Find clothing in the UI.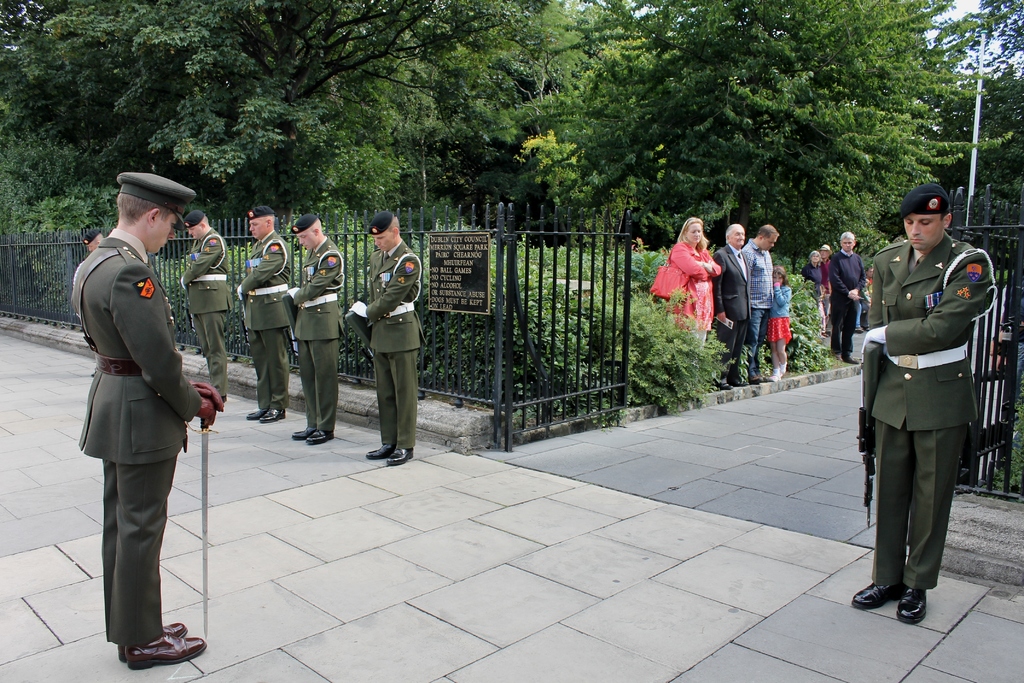
UI element at 75/227/202/647.
